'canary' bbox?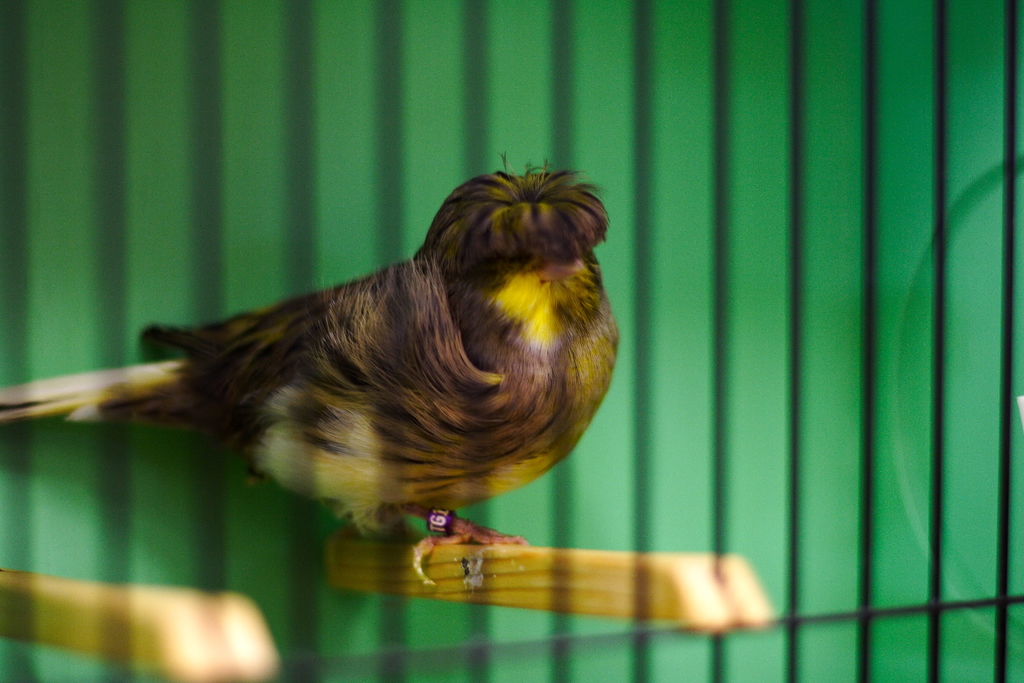
(x1=70, y1=158, x2=609, y2=586)
